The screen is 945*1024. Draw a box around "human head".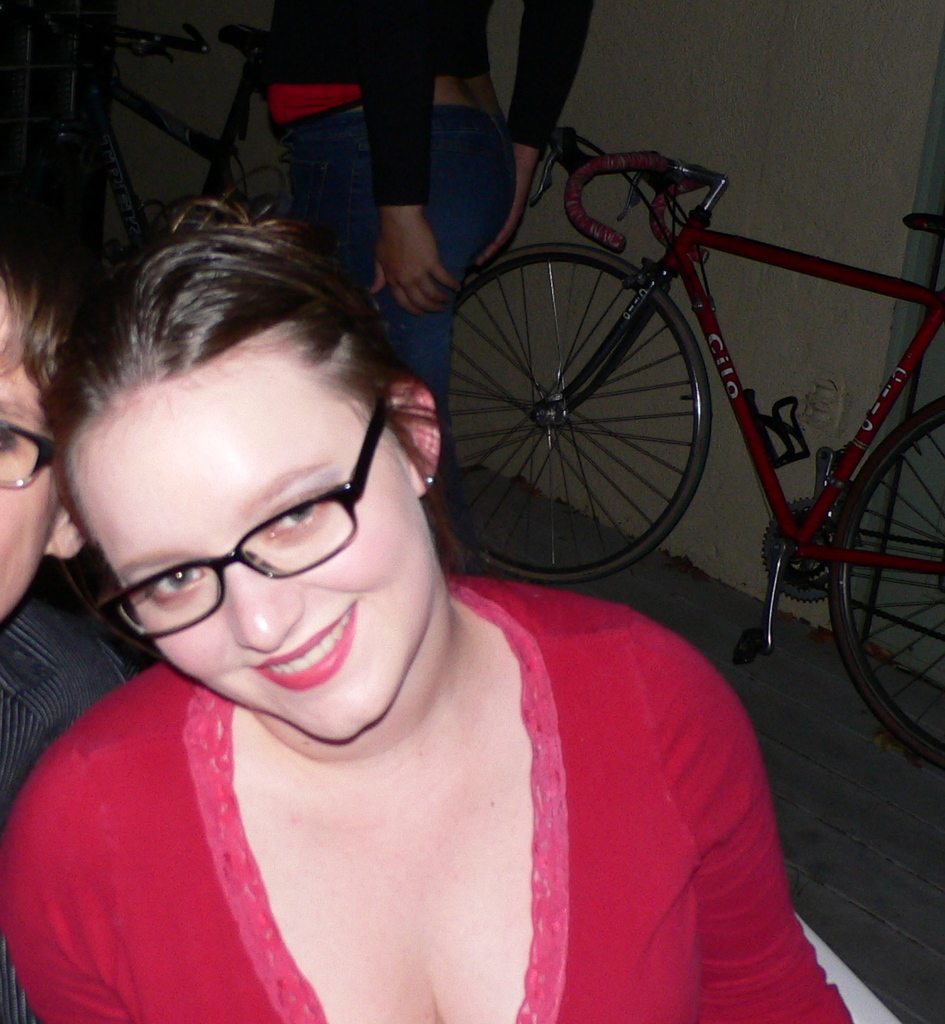
[left=0, top=241, right=88, bottom=639].
